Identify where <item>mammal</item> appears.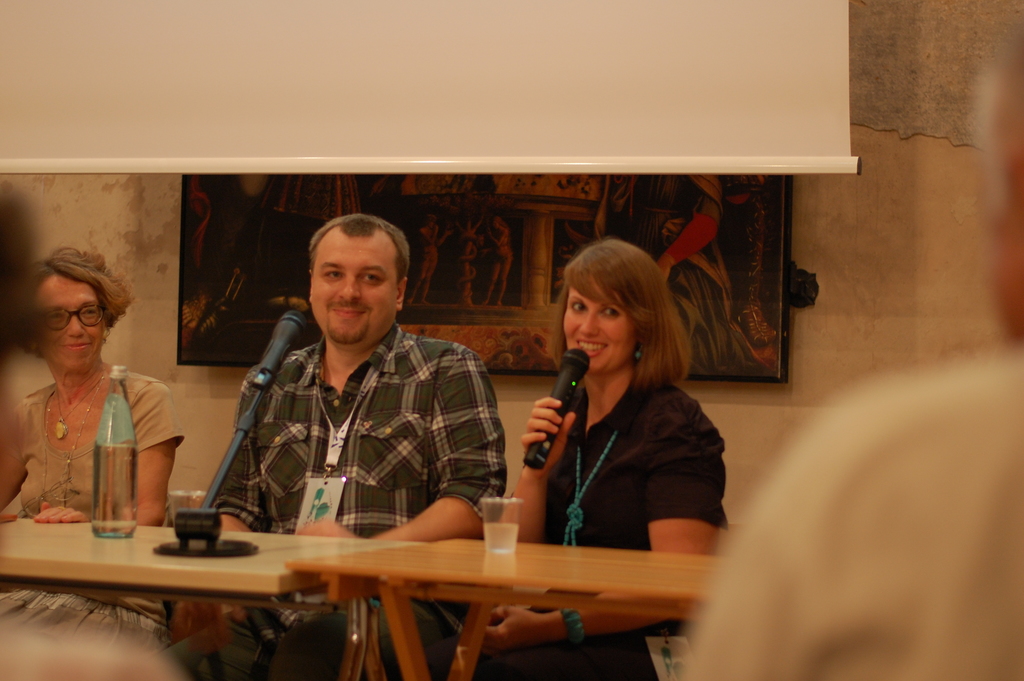
Appears at (x1=0, y1=245, x2=185, y2=655).
